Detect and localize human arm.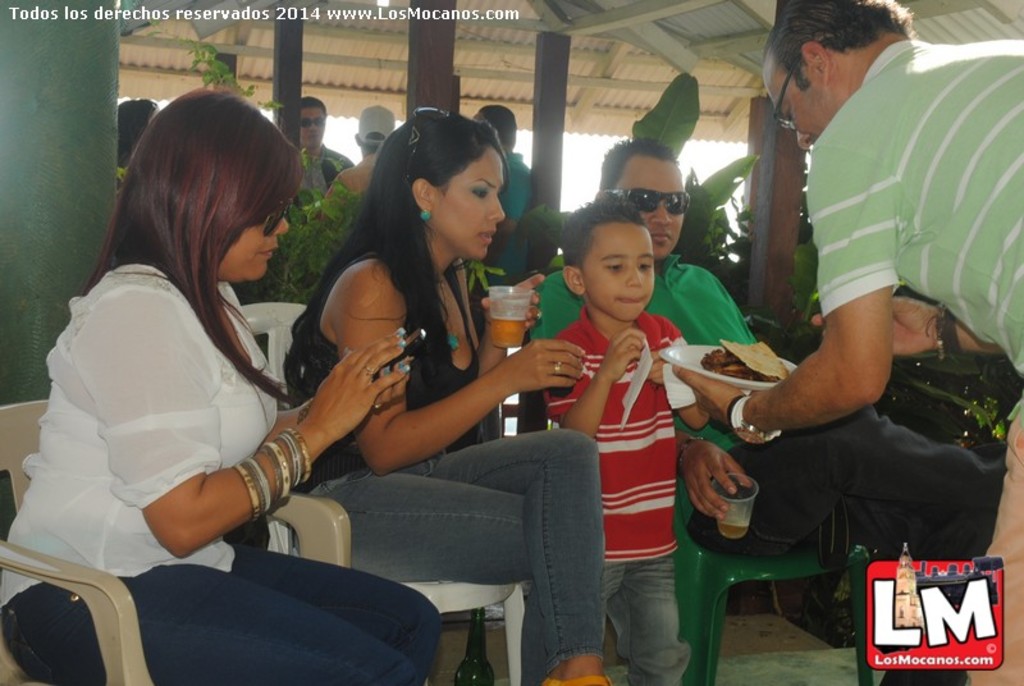
Localized at left=261, top=369, right=390, bottom=461.
